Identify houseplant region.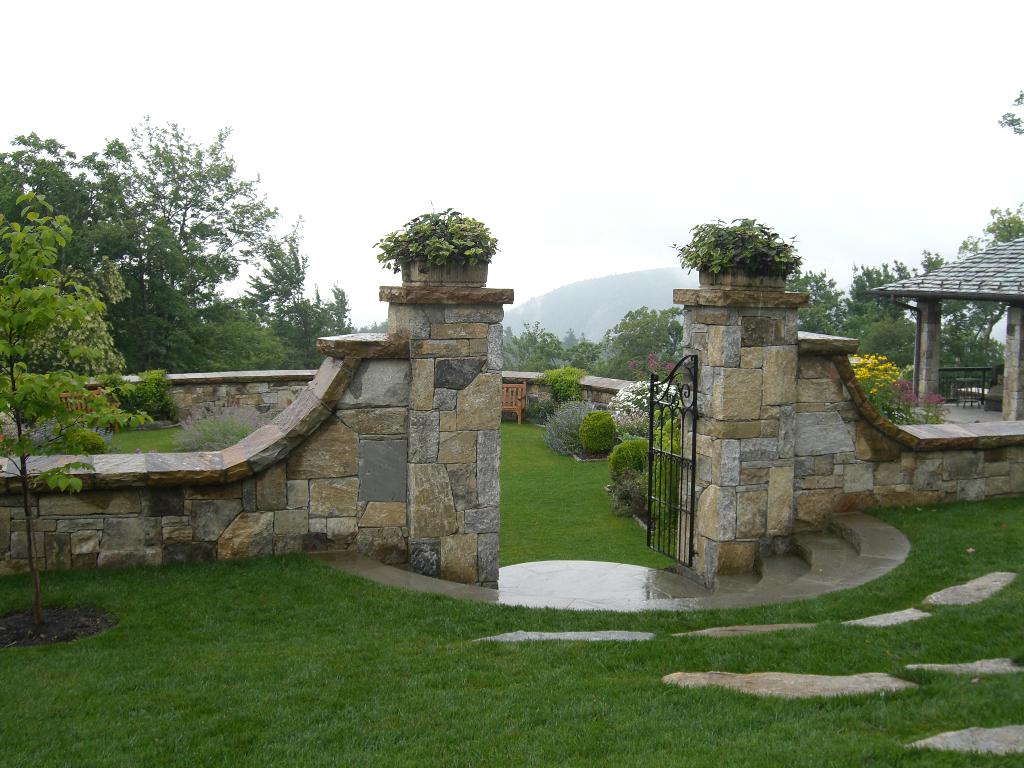
Region: pyautogui.locateOnScreen(668, 214, 805, 284).
